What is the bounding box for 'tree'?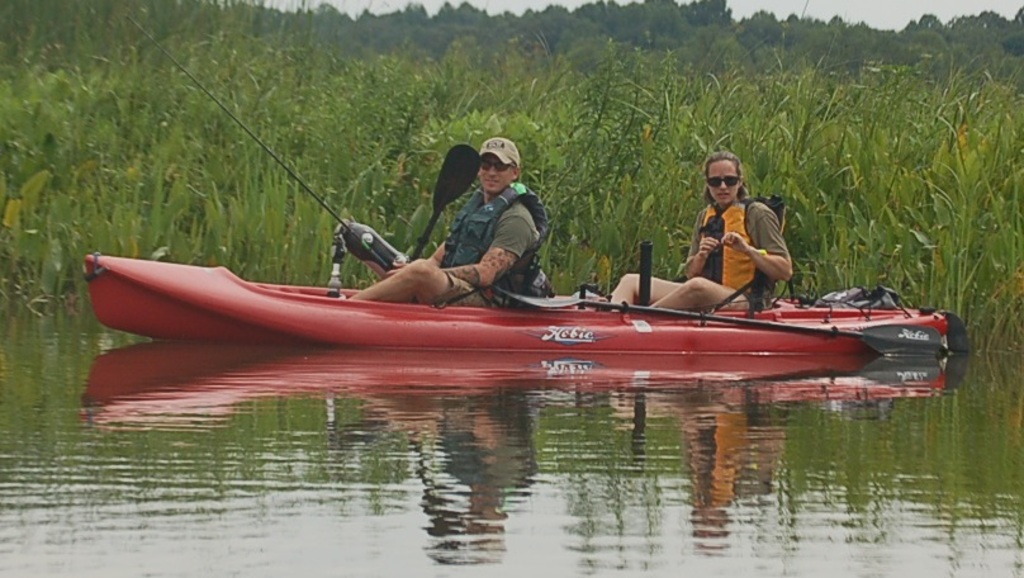
bbox=(980, 9, 1008, 56).
